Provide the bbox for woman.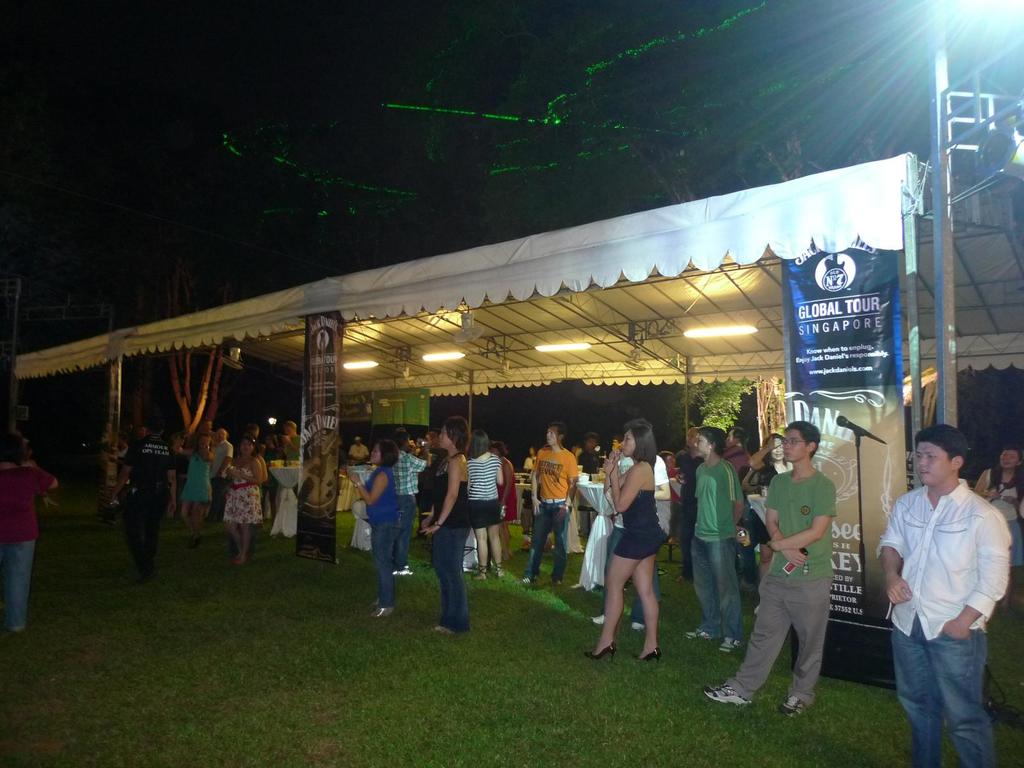
x1=962 y1=442 x2=1023 y2=606.
